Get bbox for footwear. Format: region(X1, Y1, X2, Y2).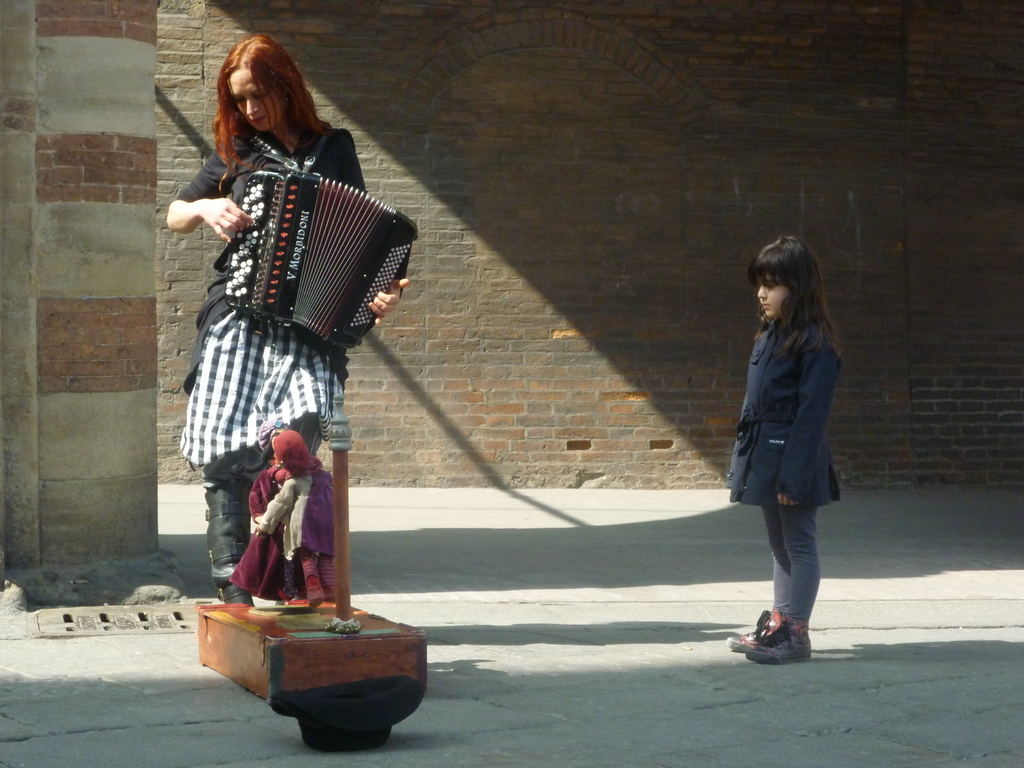
region(205, 478, 255, 605).
